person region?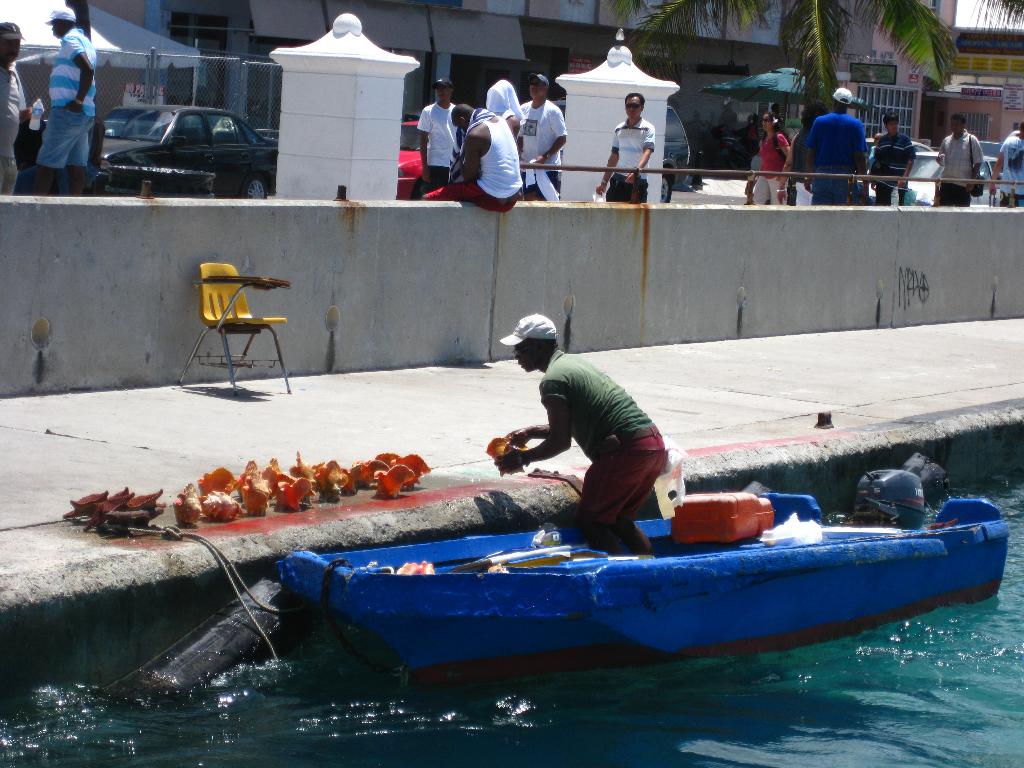
region(516, 73, 568, 204)
